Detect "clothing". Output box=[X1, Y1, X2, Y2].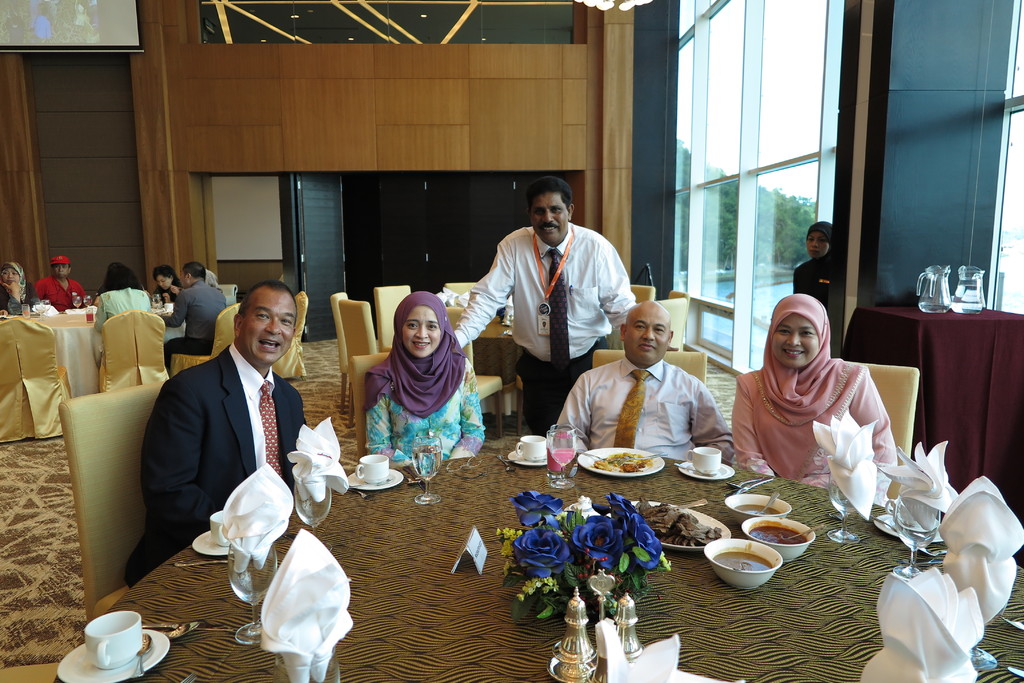
box=[159, 281, 224, 365].
